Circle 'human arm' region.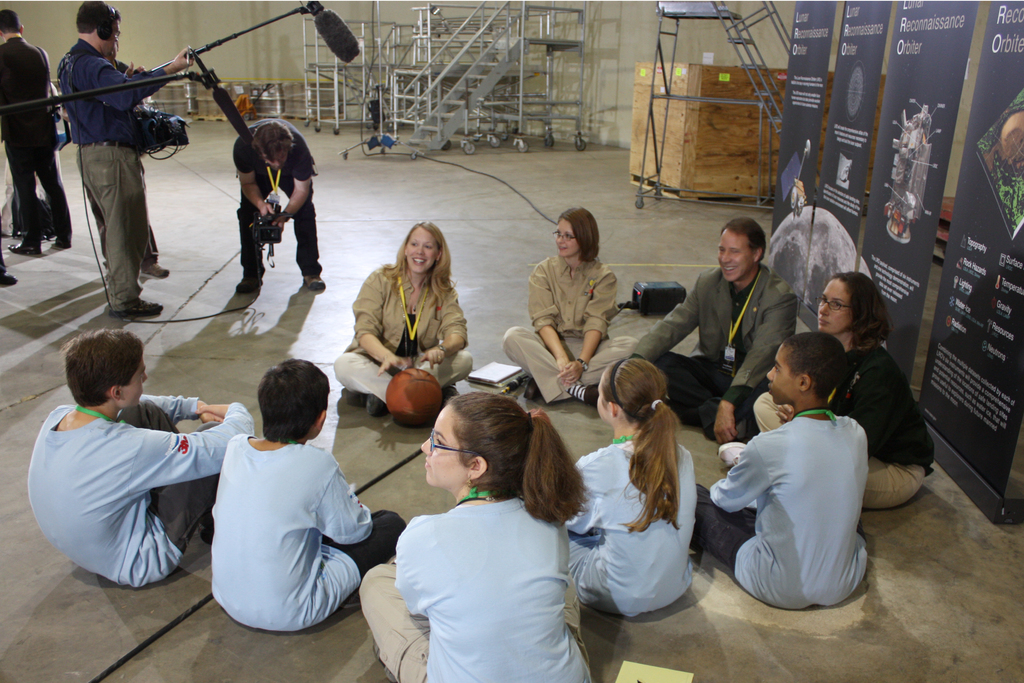
Region: Rect(137, 402, 252, 479).
